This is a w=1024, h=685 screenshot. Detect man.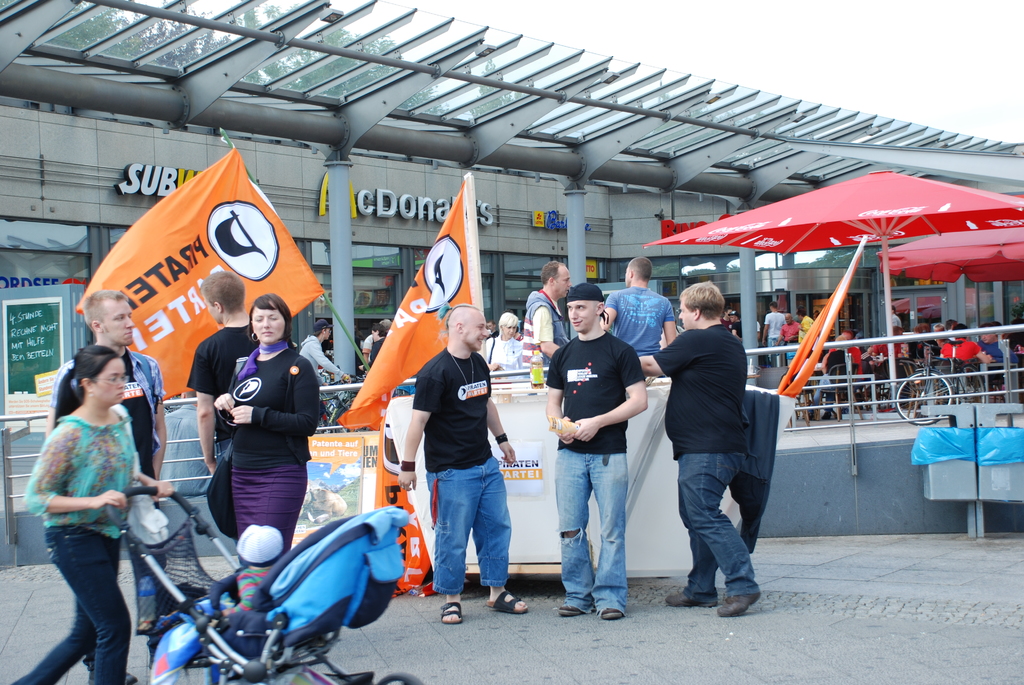
<region>728, 310, 742, 342</region>.
